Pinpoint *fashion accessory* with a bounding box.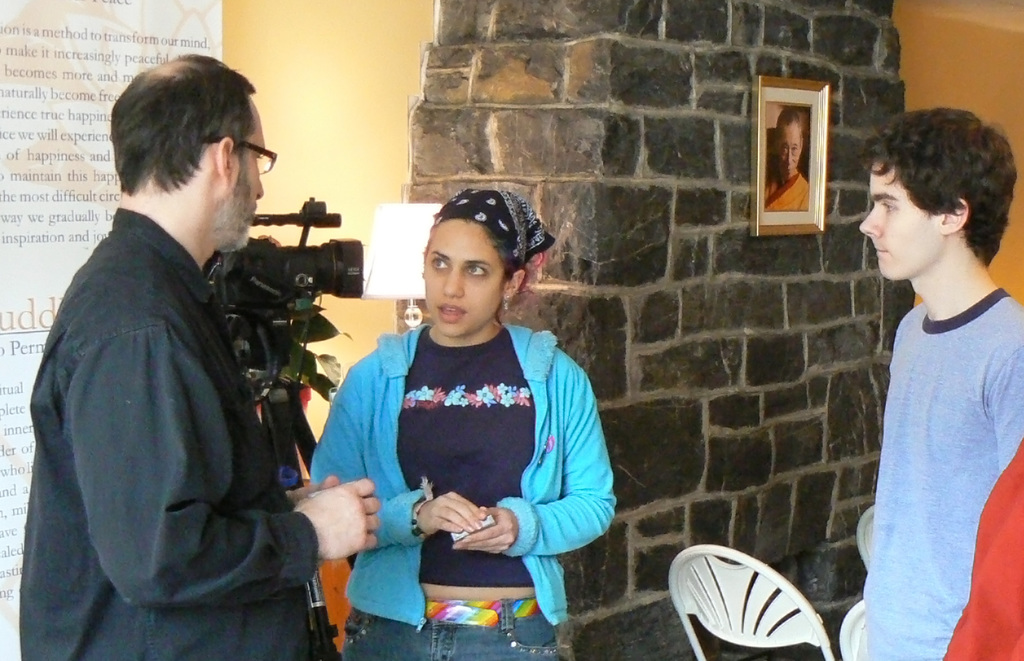
box=[433, 188, 557, 266].
